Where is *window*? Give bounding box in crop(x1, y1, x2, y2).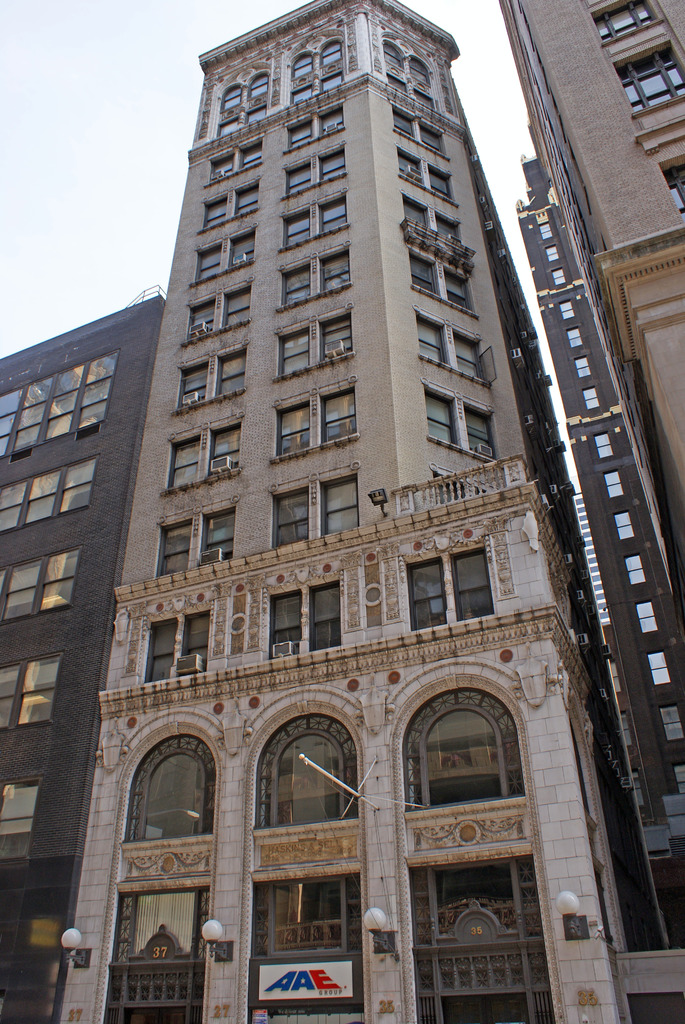
crop(580, 387, 599, 410).
